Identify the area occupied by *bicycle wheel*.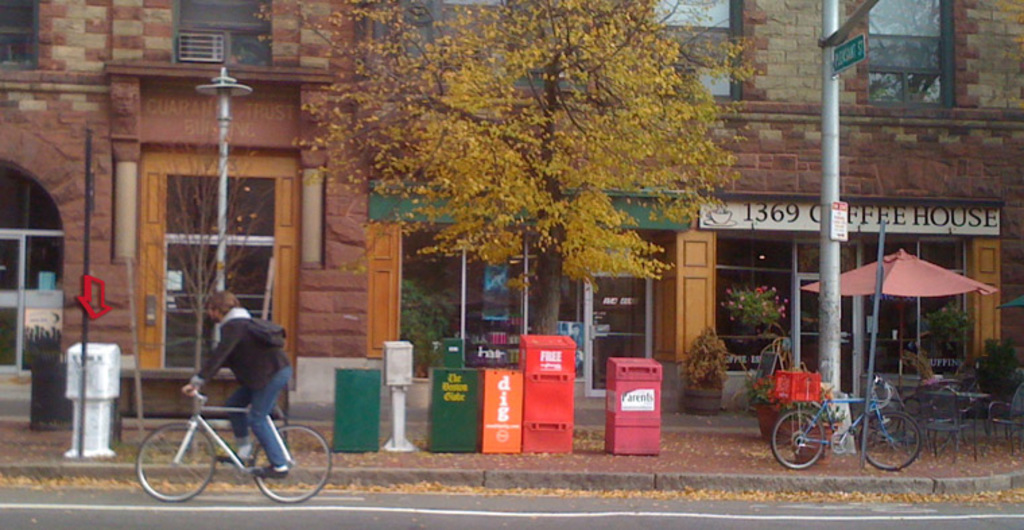
Area: box(135, 421, 217, 503).
